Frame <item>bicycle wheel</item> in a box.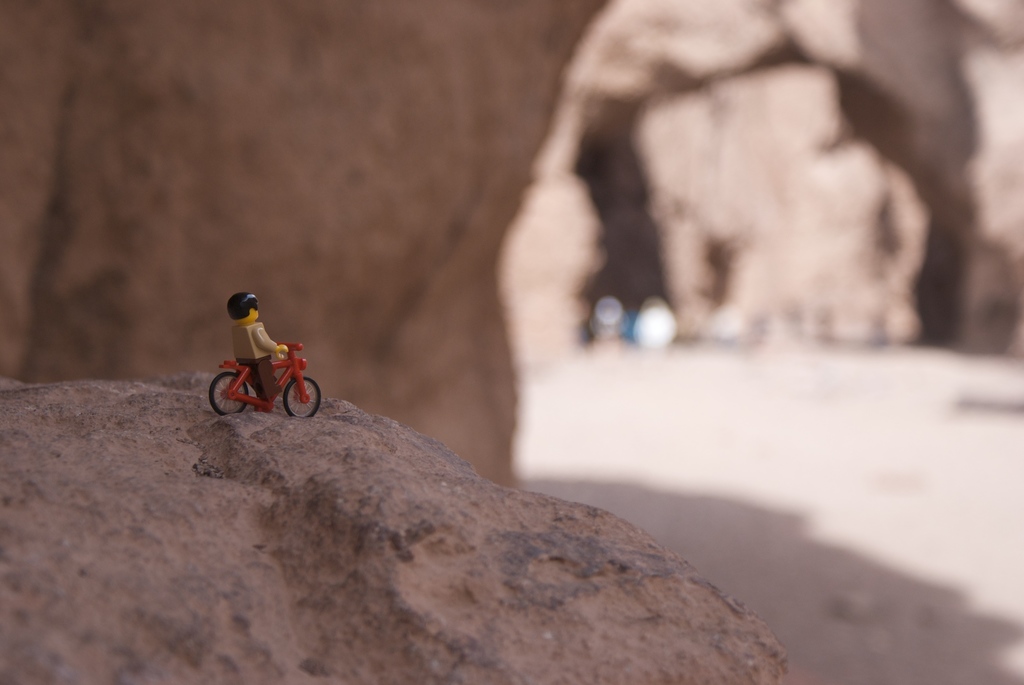
285,377,321,422.
